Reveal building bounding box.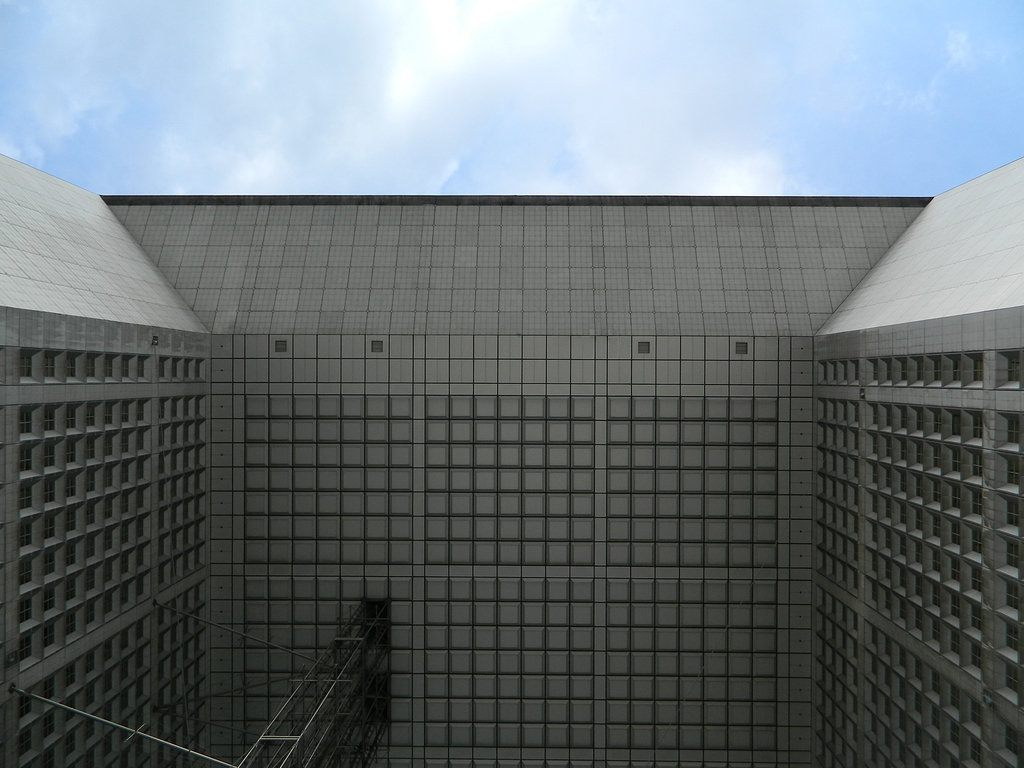
Revealed: 0,148,1023,767.
